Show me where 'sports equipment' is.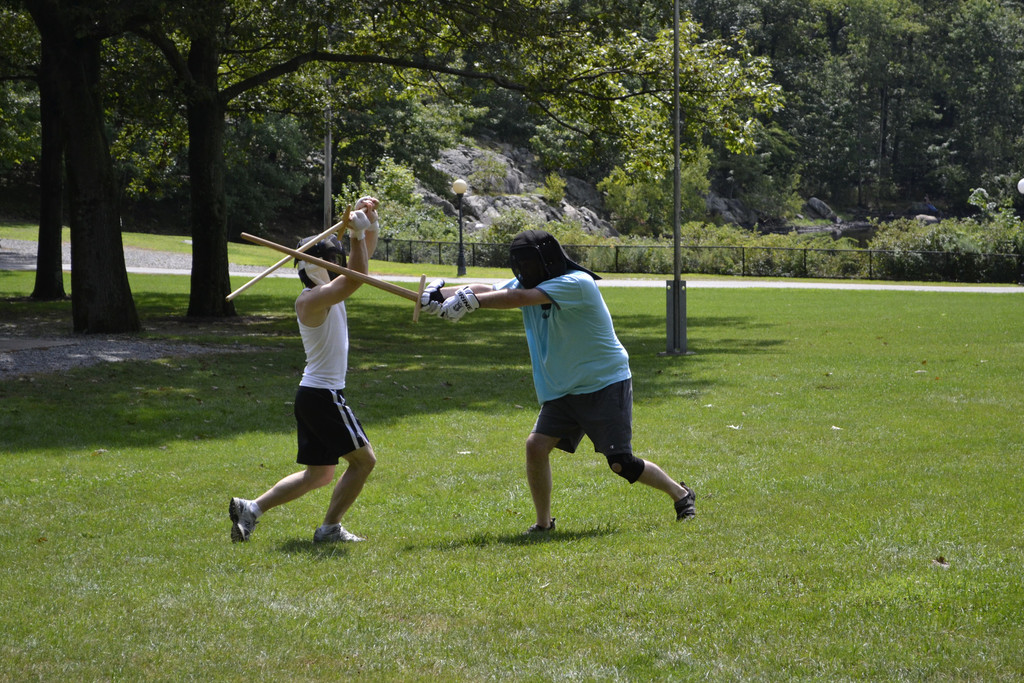
'sports equipment' is at 674:481:694:524.
